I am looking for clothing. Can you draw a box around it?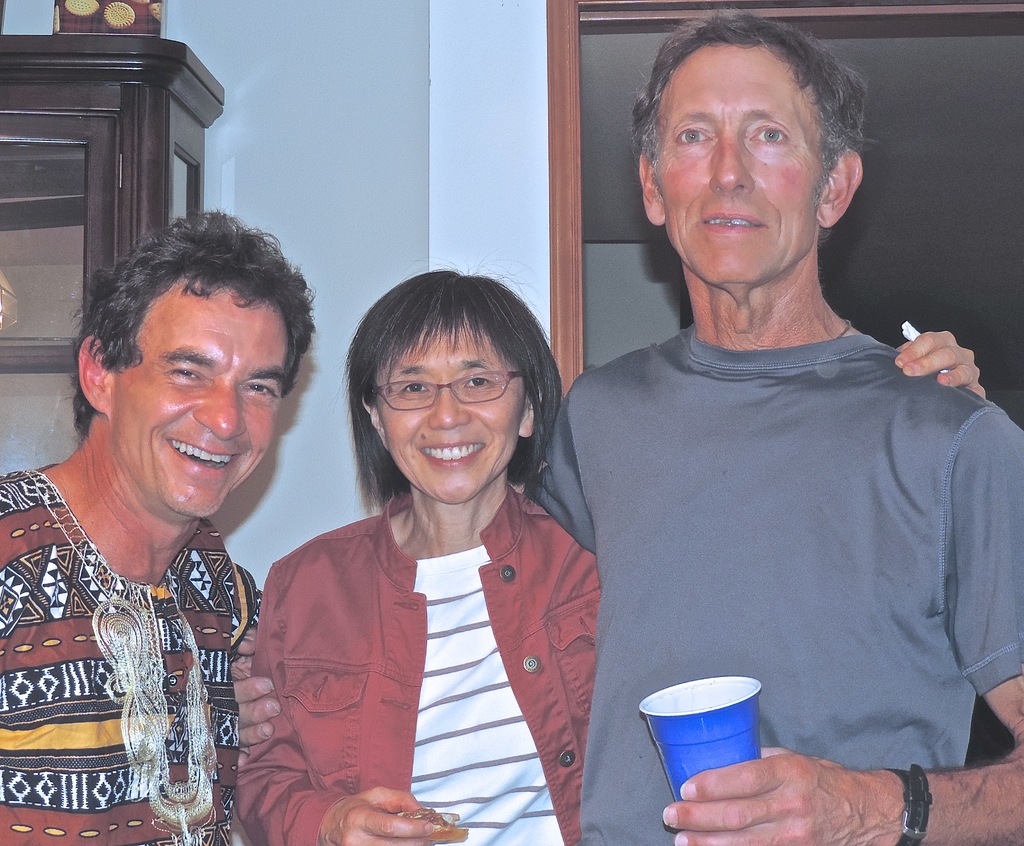
Sure, the bounding box is detection(6, 458, 264, 842).
